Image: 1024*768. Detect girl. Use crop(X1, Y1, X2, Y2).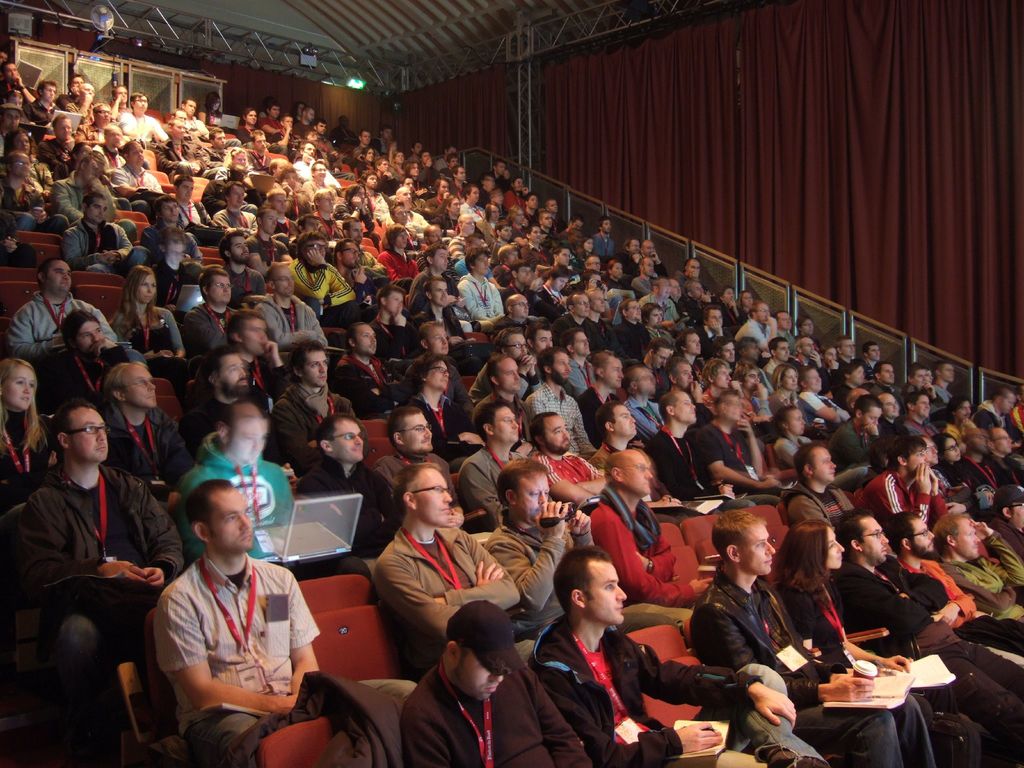
crop(0, 358, 63, 538).
